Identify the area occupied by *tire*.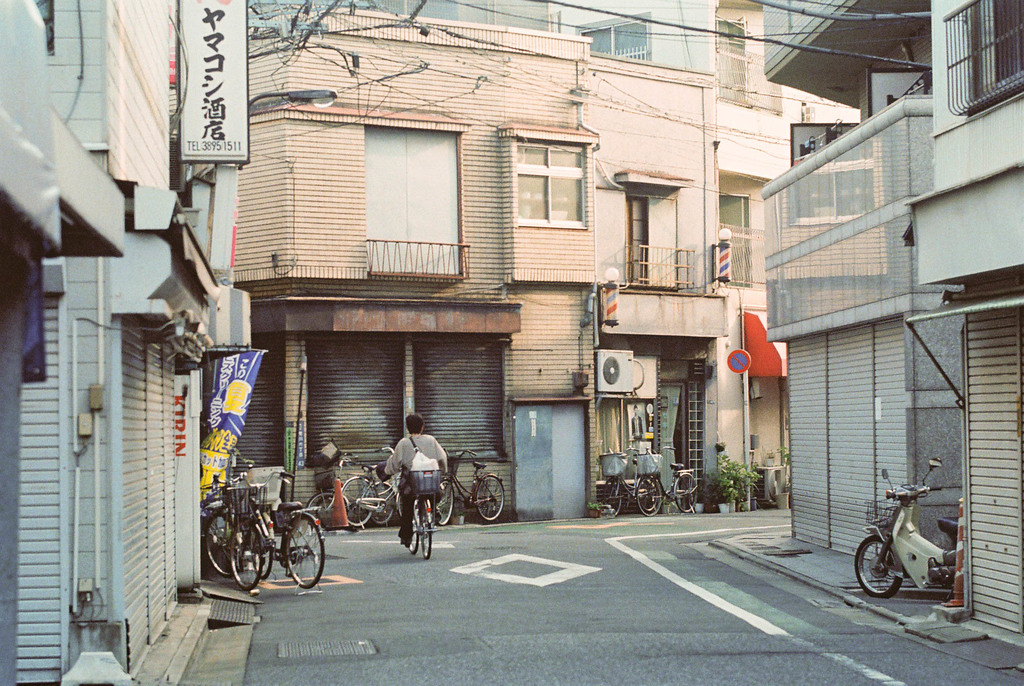
Area: select_region(436, 480, 454, 525).
